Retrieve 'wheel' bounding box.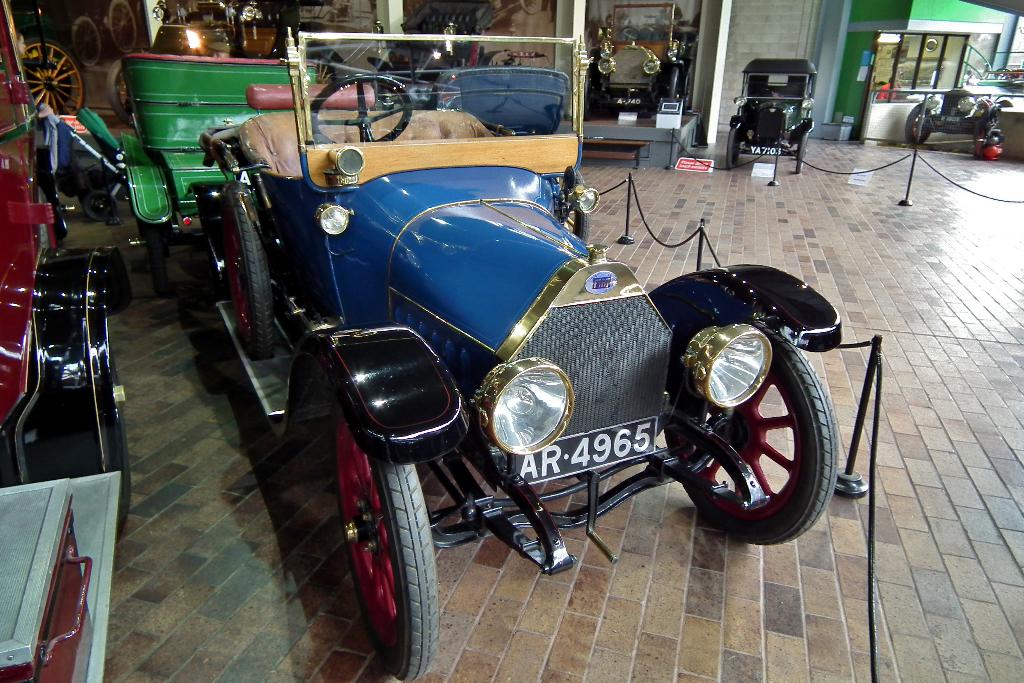
Bounding box: box(335, 393, 439, 680).
